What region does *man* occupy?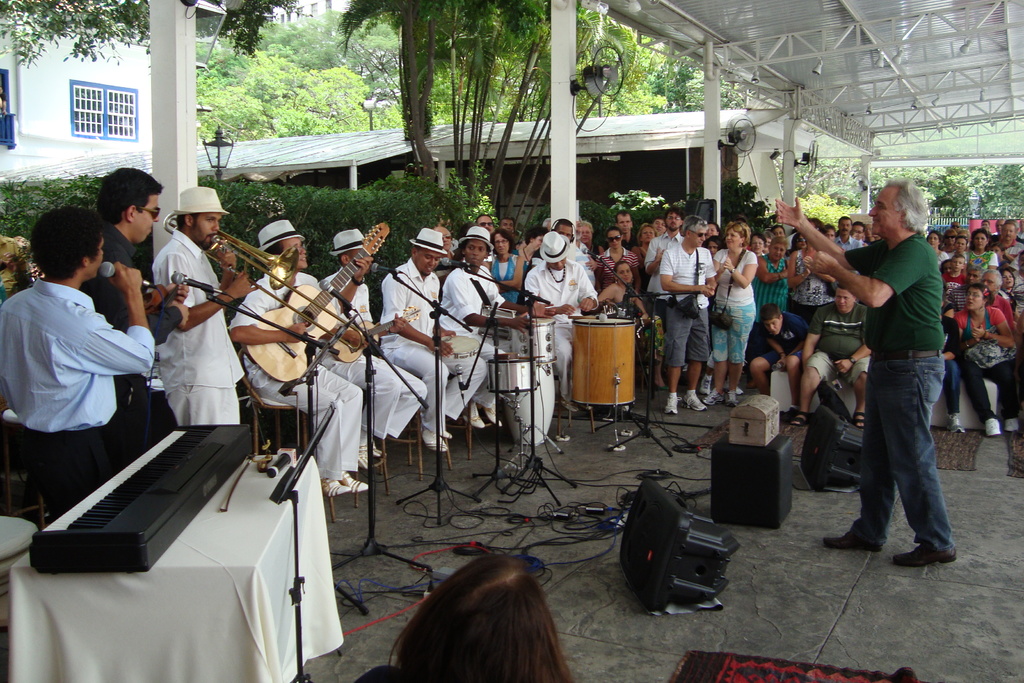
[751,299,815,407].
